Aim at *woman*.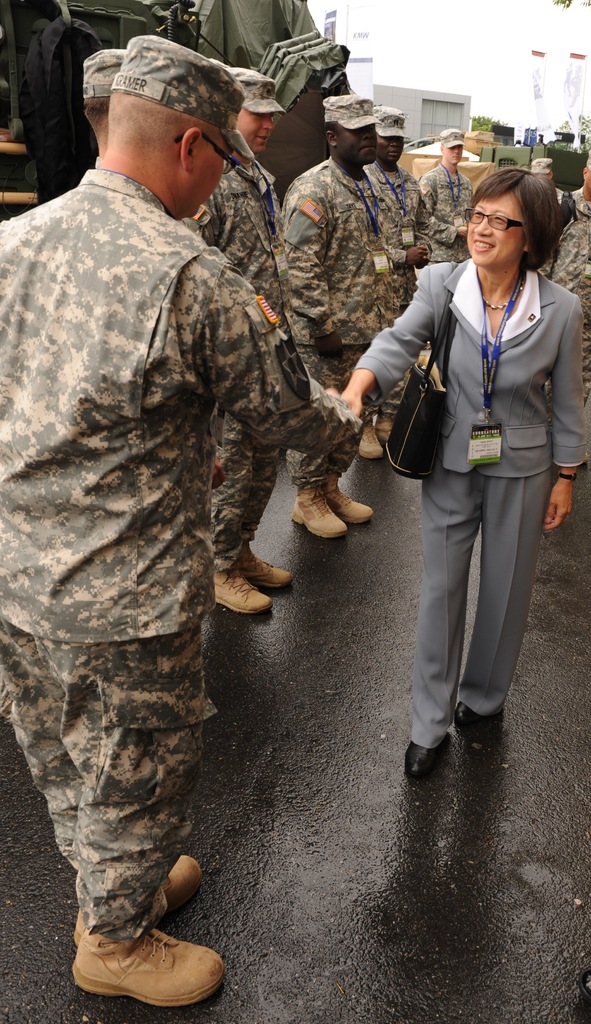
Aimed at {"left": 344, "top": 166, "right": 587, "bottom": 783}.
